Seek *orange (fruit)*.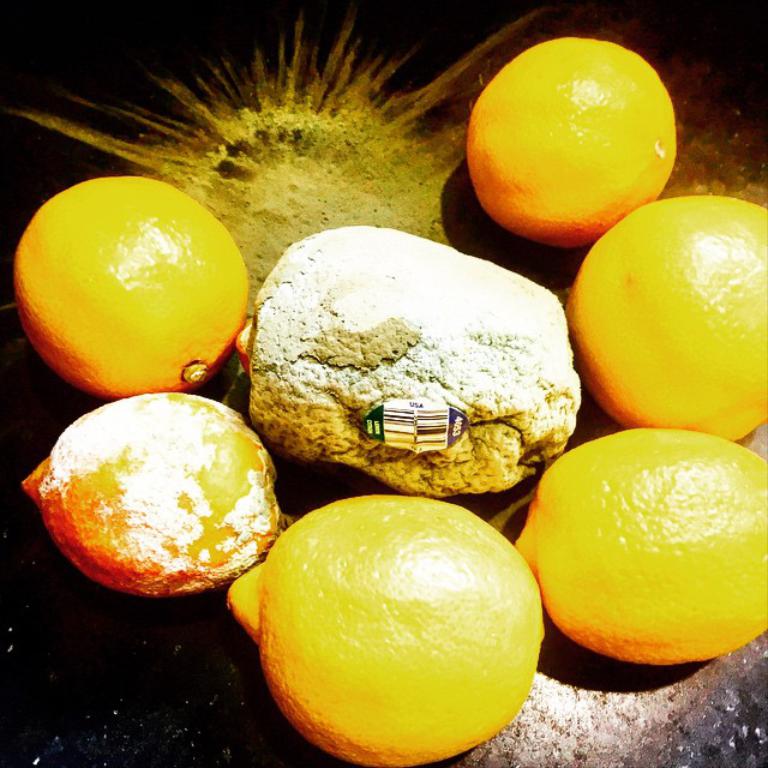
566 198 767 438.
